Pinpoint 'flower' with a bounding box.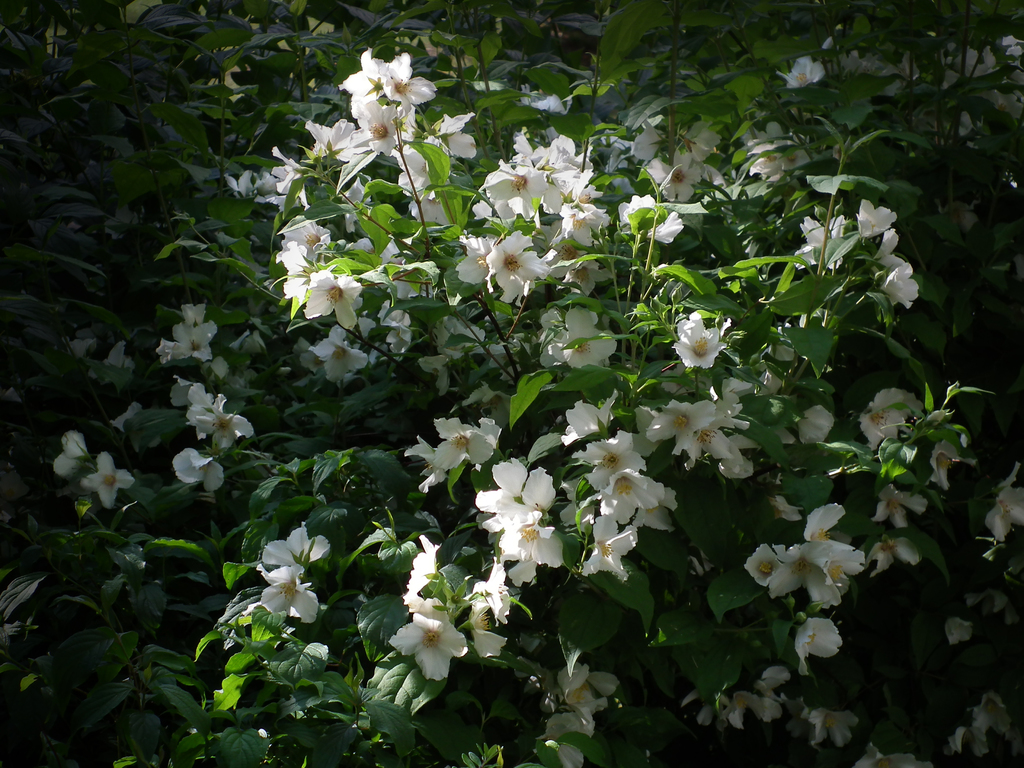
crop(80, 446, 134, 512).
